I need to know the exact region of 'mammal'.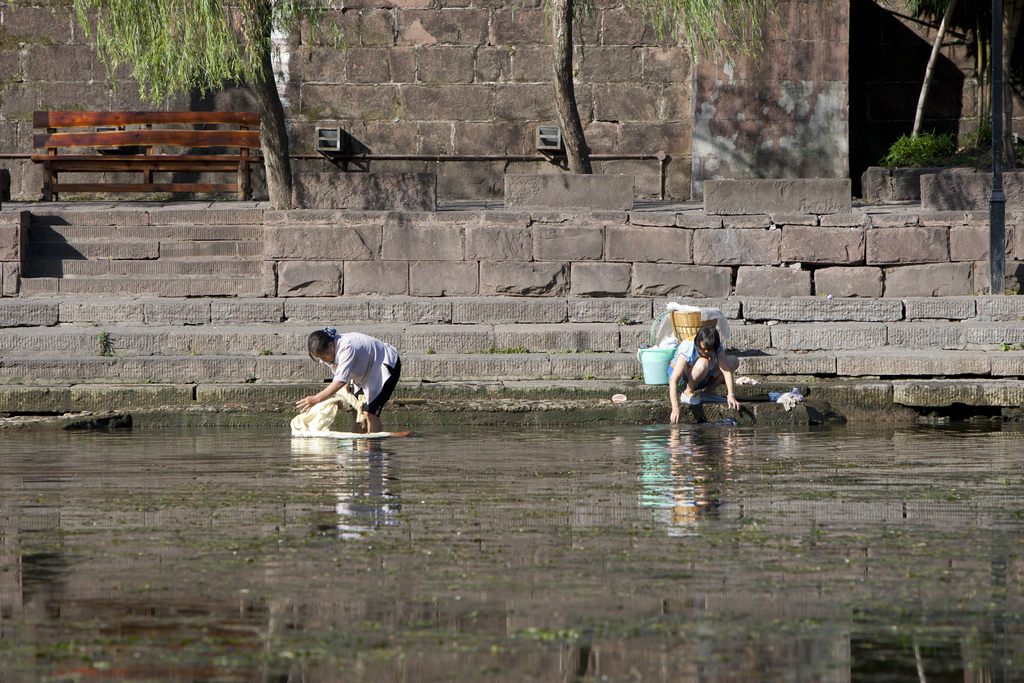
Region: {"left": 300, "top": 322, "right": 403, "bottom": 437}.
